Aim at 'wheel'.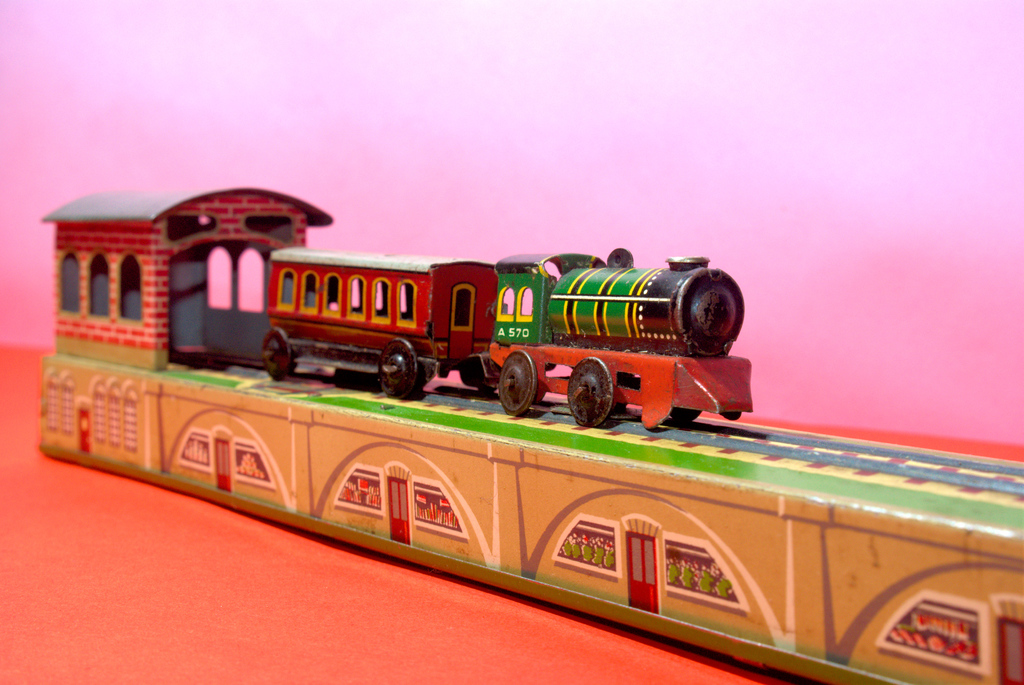
Aimed at x1=566, y1=355, x2=611, y2=423.
